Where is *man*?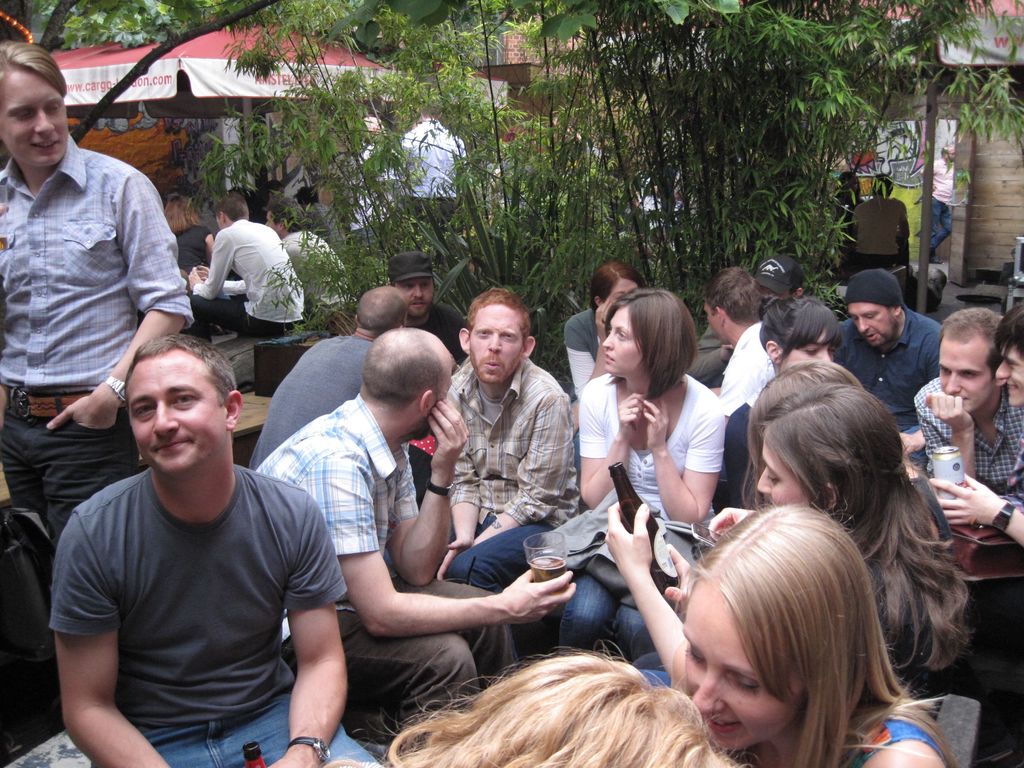
bbox(30, 303, 353, 766).
